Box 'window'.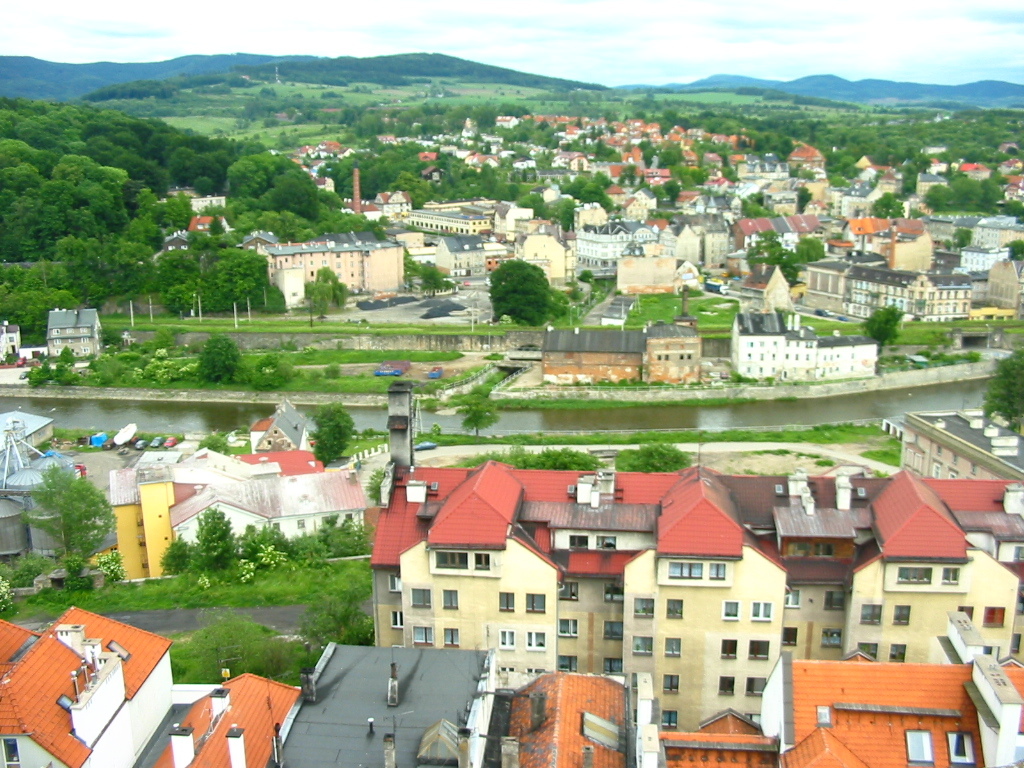
Rect(661, 634, 684, 659).
